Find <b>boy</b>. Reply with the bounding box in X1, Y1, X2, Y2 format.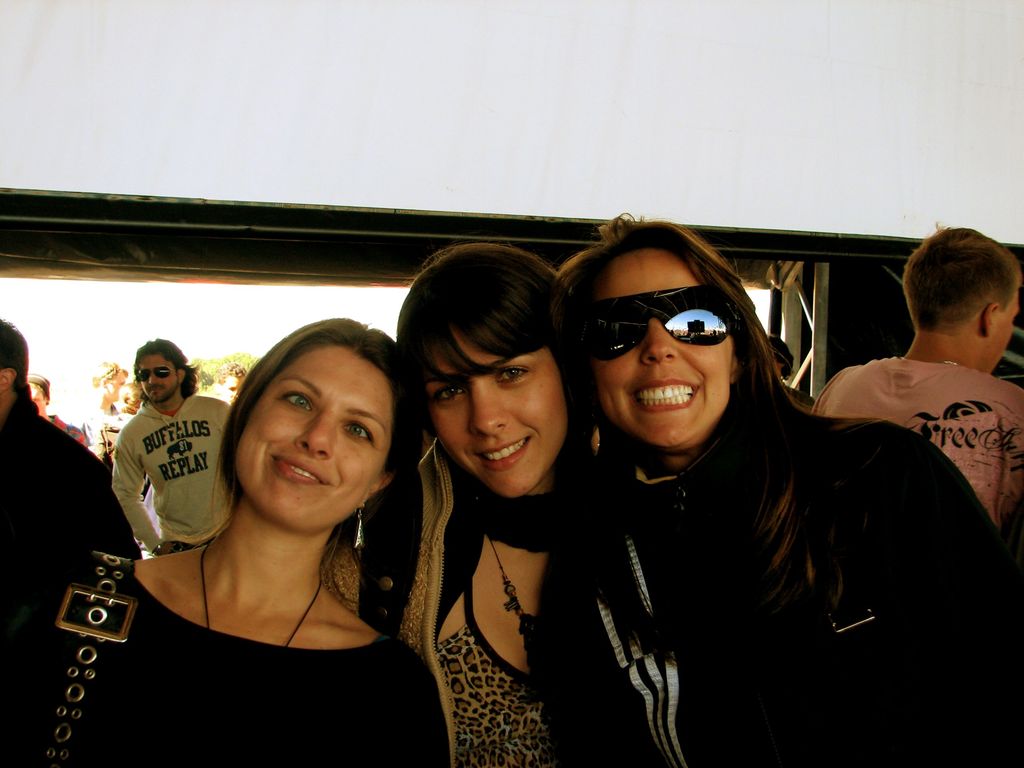
210, 364, 253, 400.
